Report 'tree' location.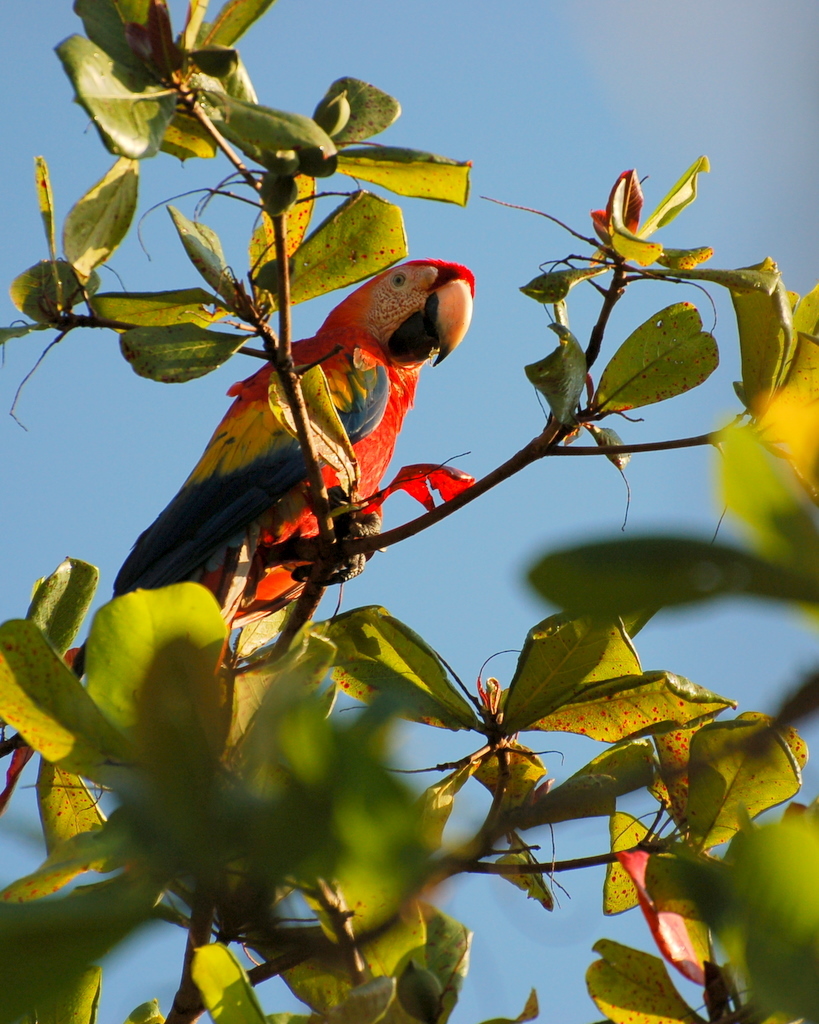
Report: Rect(0, 0, 783, 1002).
